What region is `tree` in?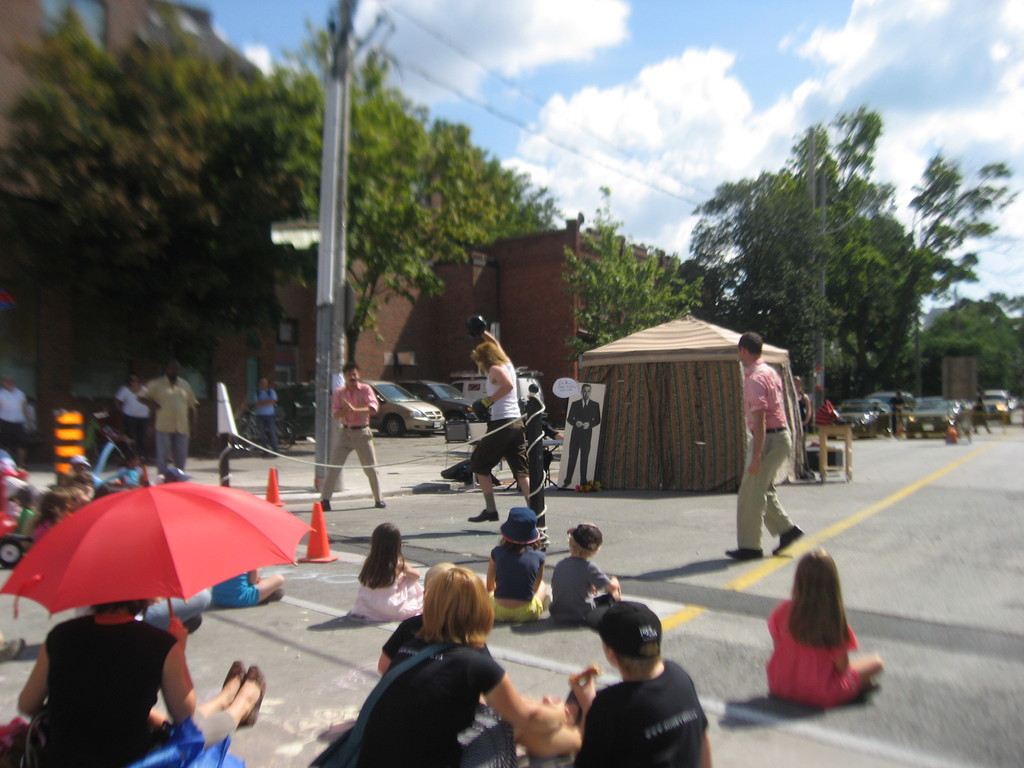
{"left": 550, "top": 177, "right": 706, "bottom": 384}.
